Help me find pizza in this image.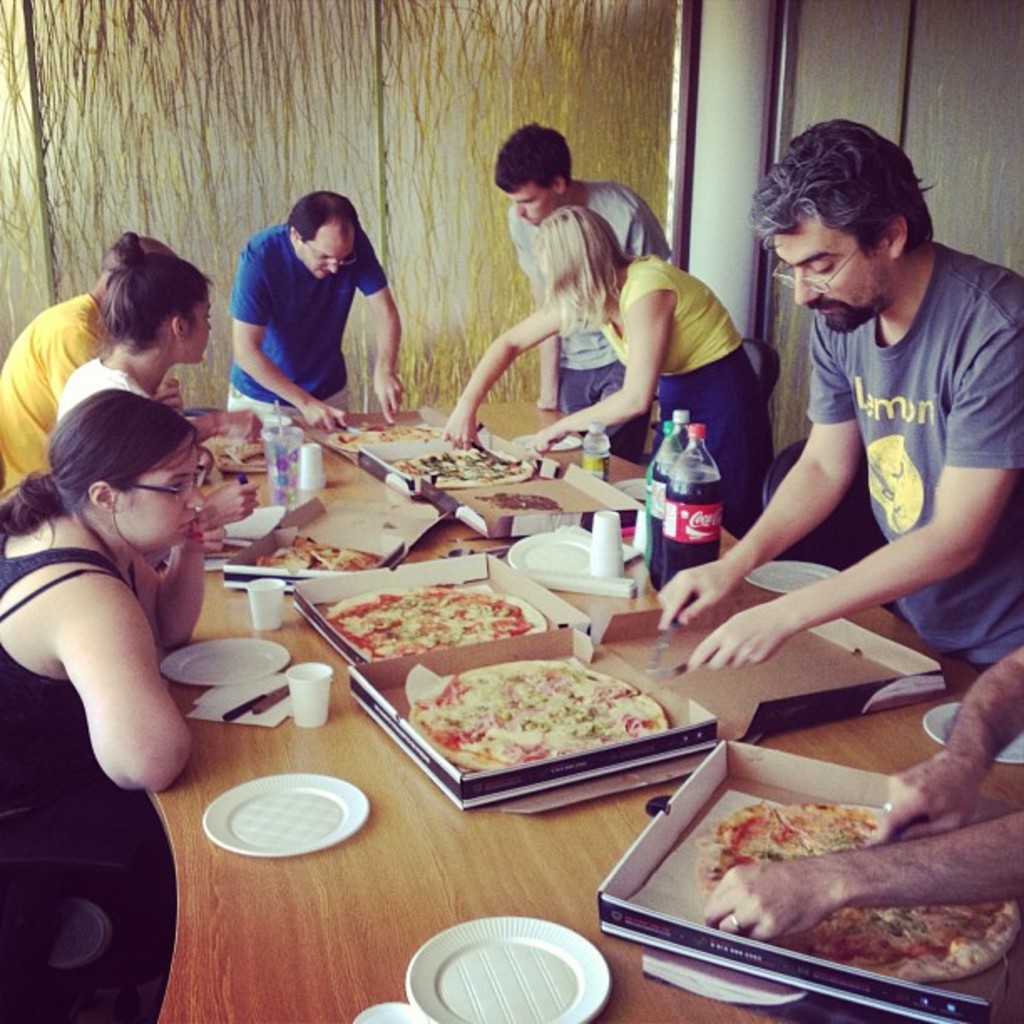
Found it: locate(698, 801, 1022, 977).
